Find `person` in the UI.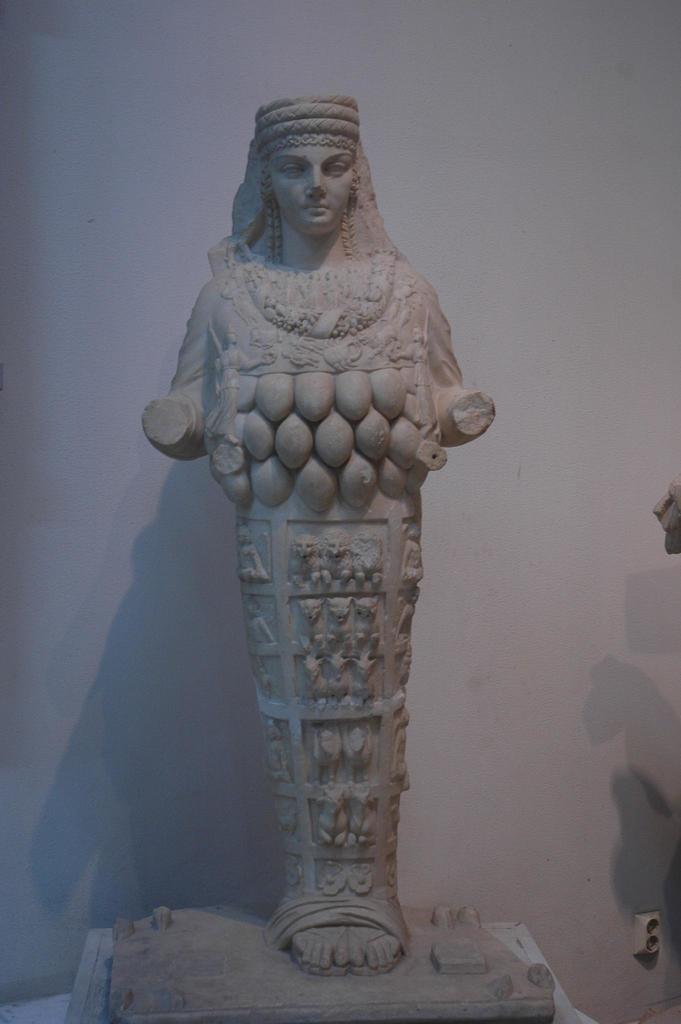
UI element at bbox(253, 653, 279, 701).
